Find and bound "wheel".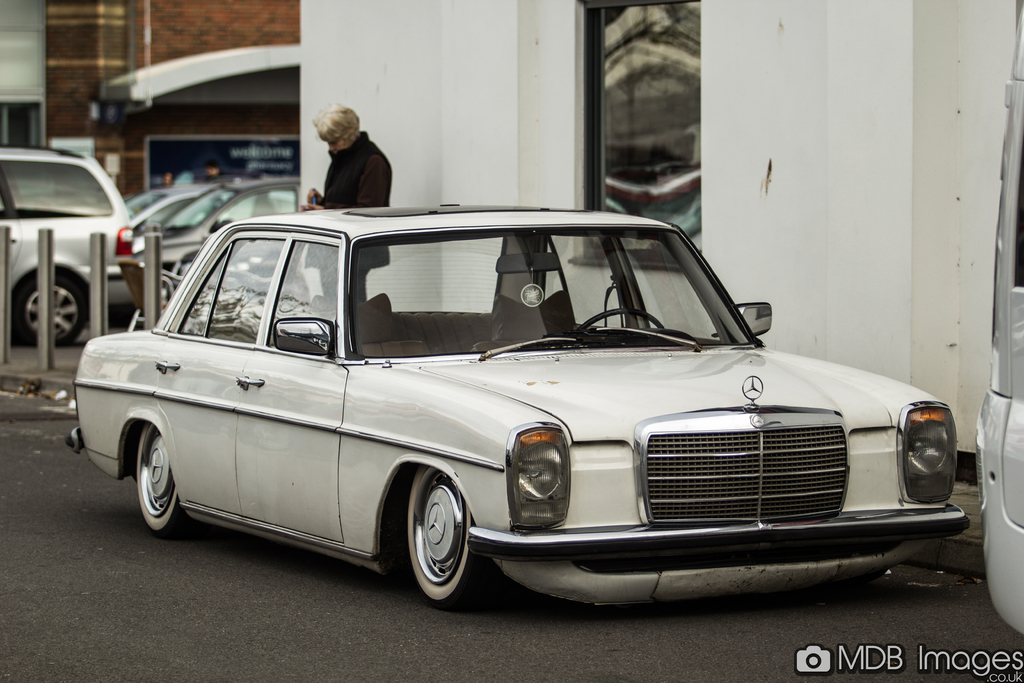
Bound: bbox=[393, 483, 476, 600].
